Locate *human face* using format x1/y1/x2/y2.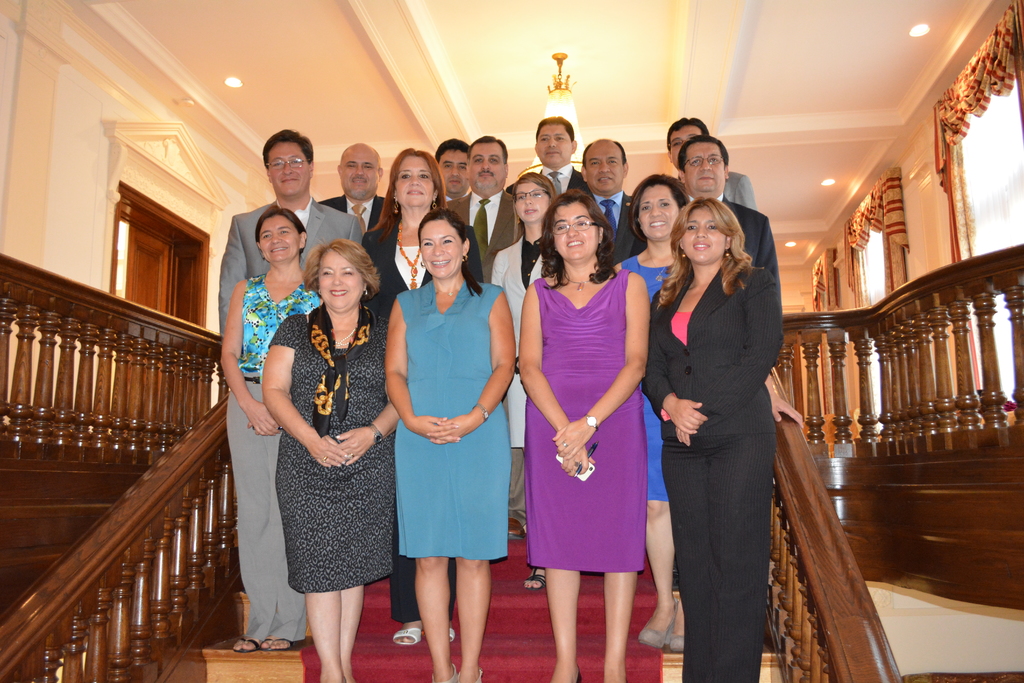
260/218/300/259.
